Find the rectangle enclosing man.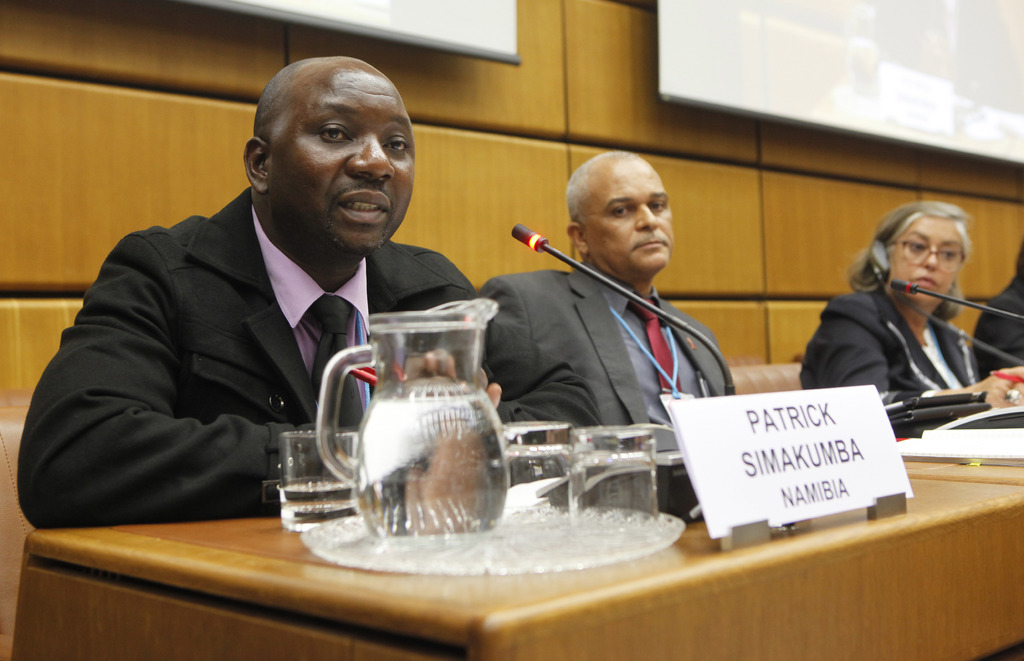
left=473, top=152, right=733, bottom=465.
